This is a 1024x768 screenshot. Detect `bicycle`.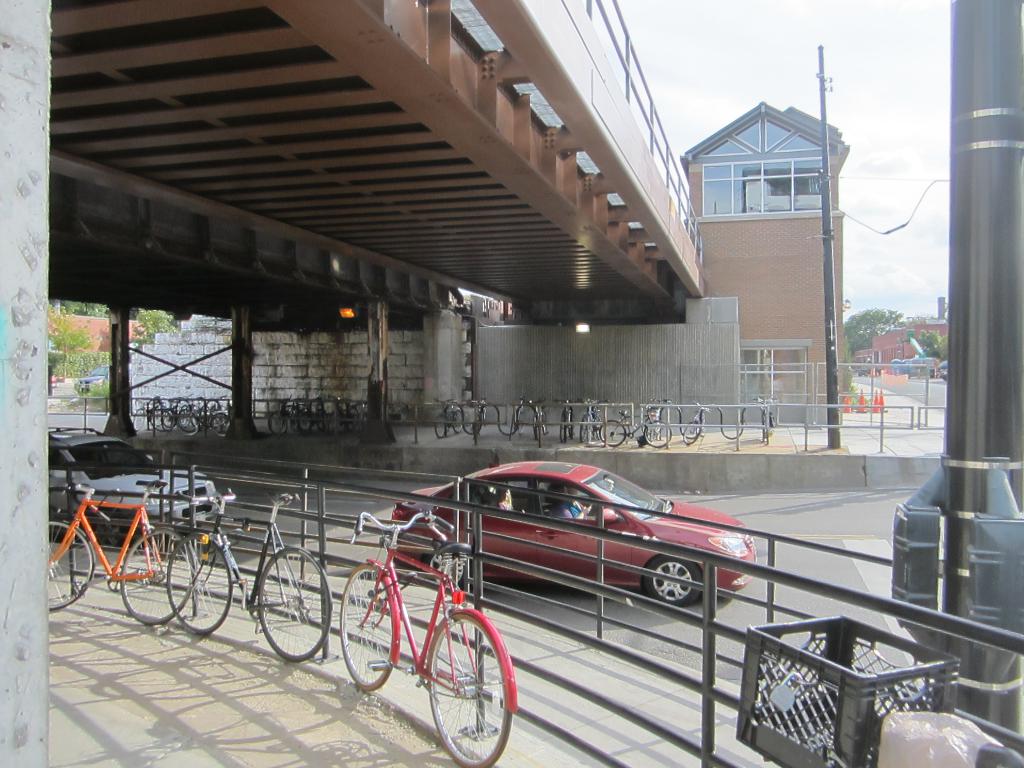
48/478/195/626.
